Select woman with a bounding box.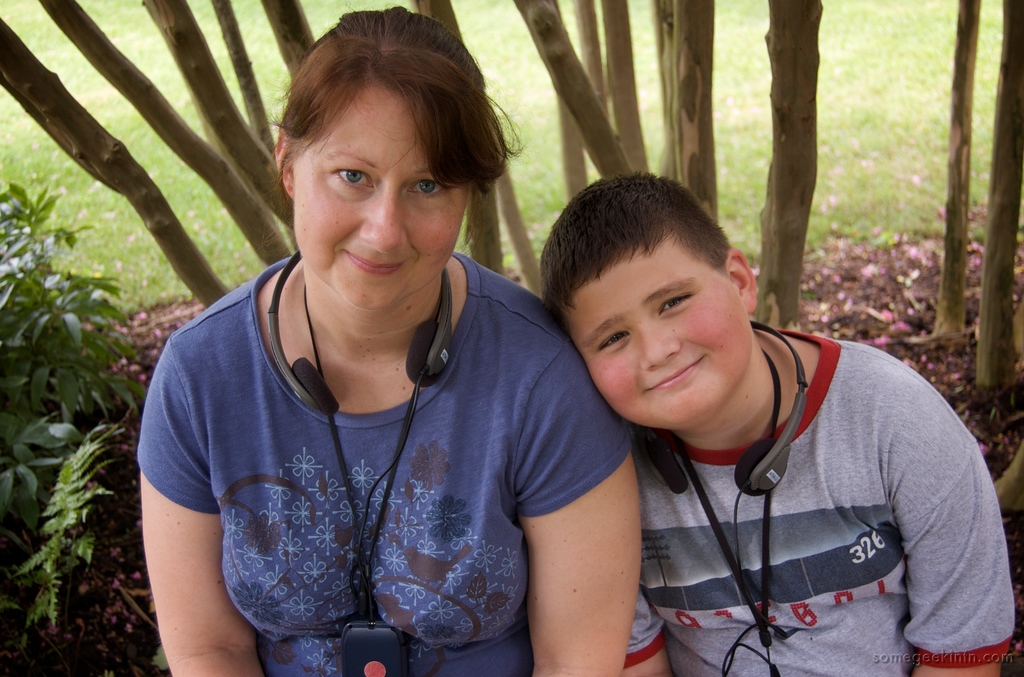
115,30,617,642.
